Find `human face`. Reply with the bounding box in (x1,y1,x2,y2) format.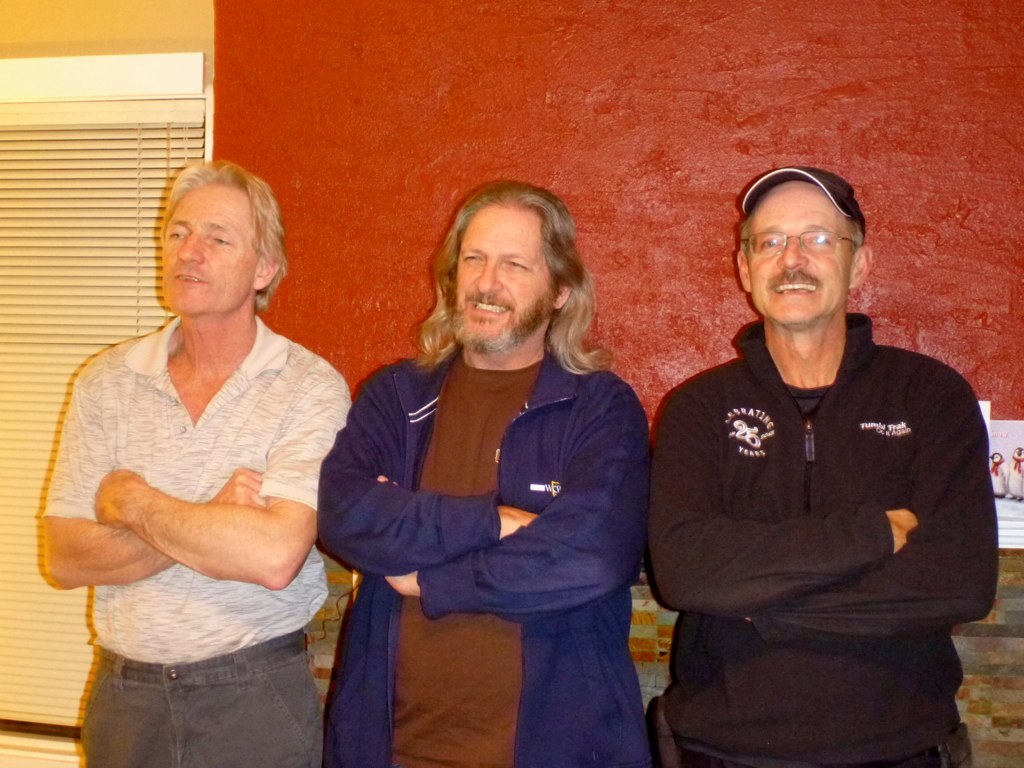
(450,203,552,348).
